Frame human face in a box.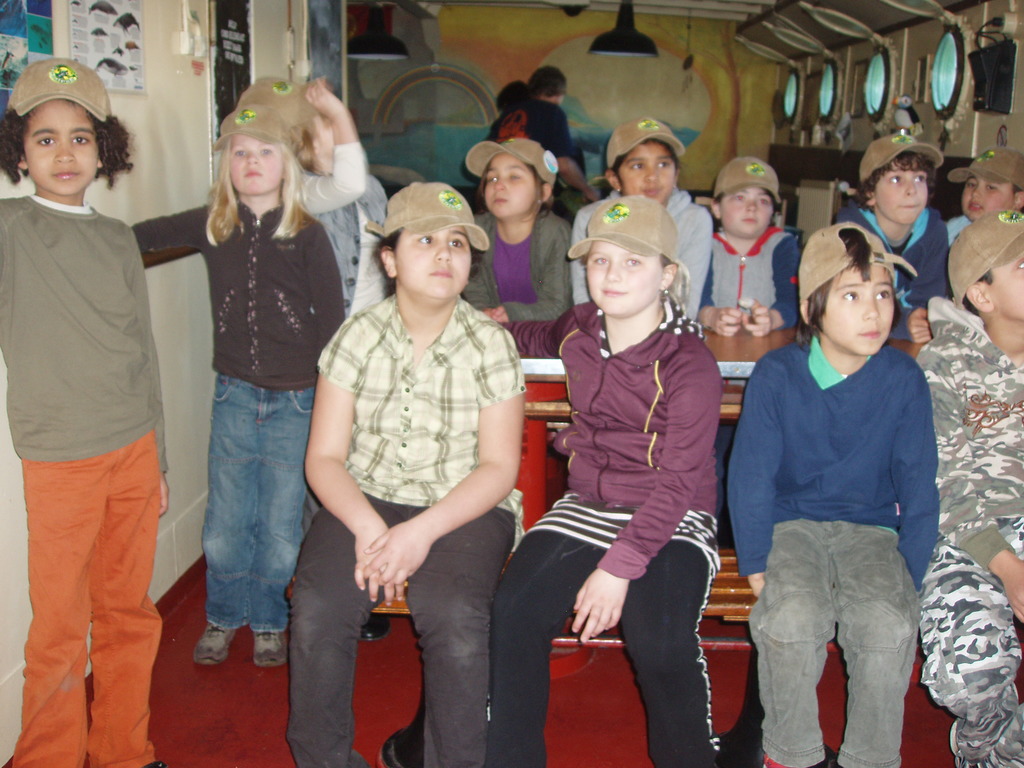
BBox(961, 180, 1016, 220).
